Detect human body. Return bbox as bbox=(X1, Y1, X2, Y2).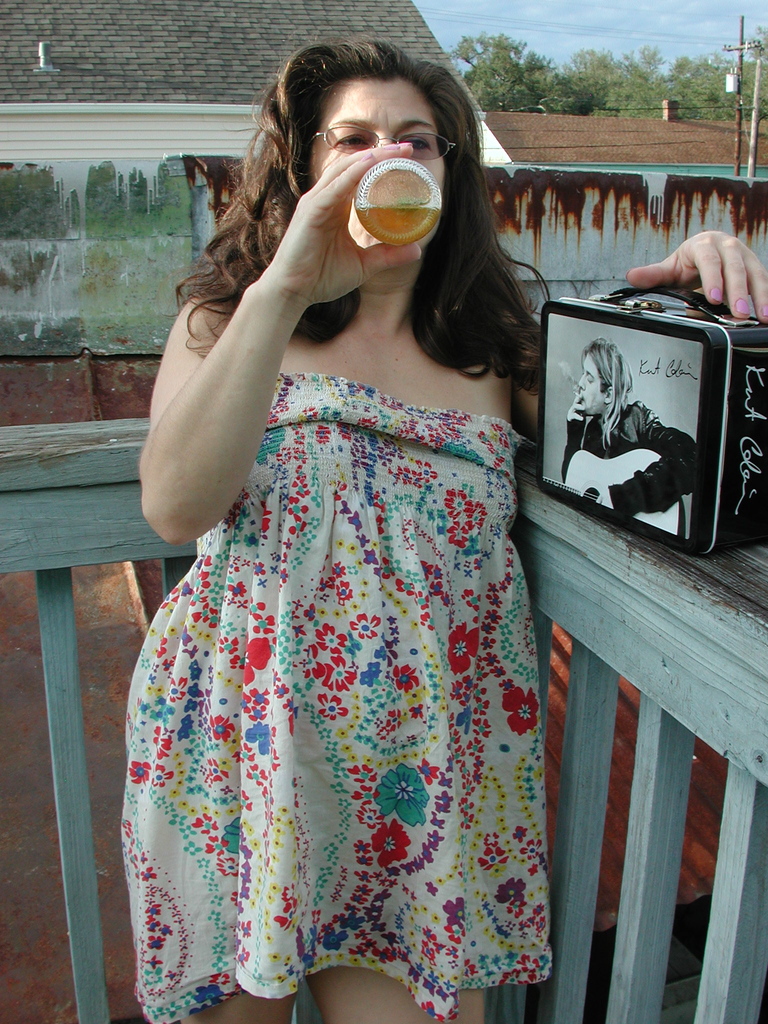
bbox=(562, 325, 691, 545).
